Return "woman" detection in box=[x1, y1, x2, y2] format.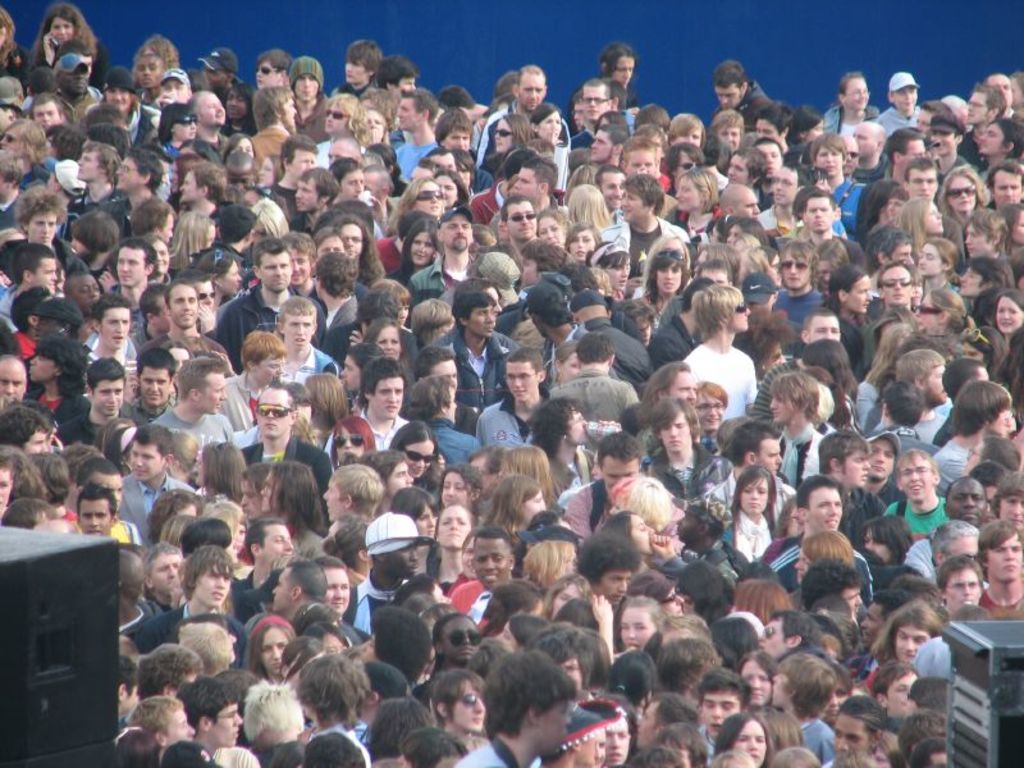
box=[134, 32, 178, 72].
